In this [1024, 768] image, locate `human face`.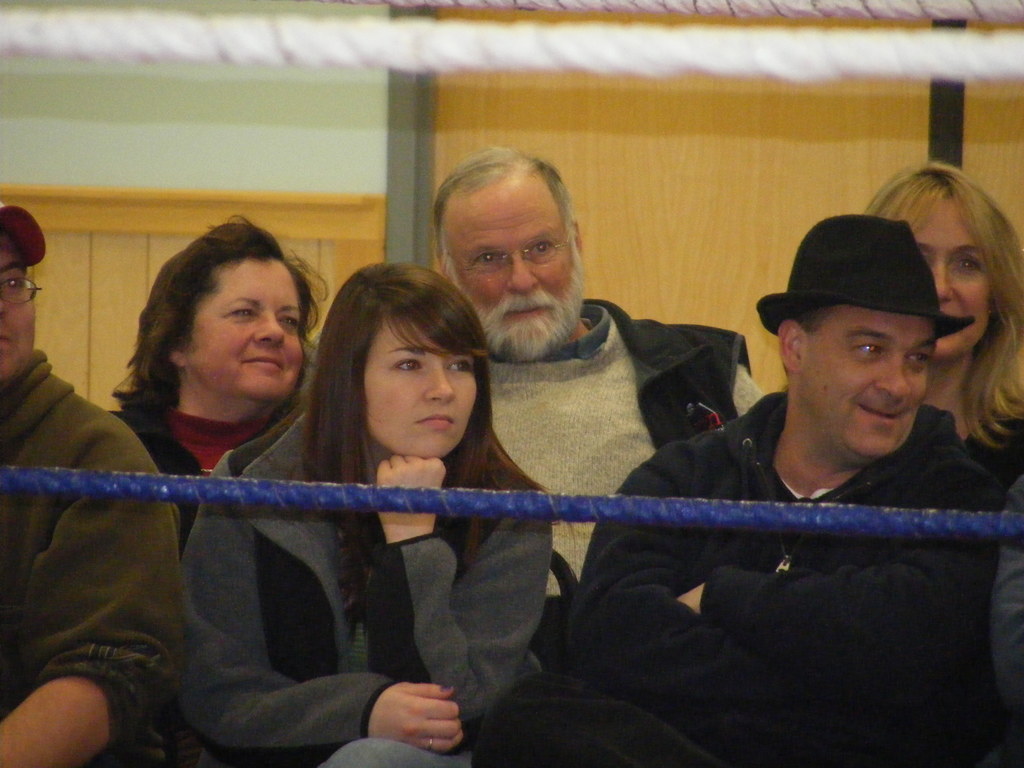
Bounding box: region(804, 314, 934, 458).
